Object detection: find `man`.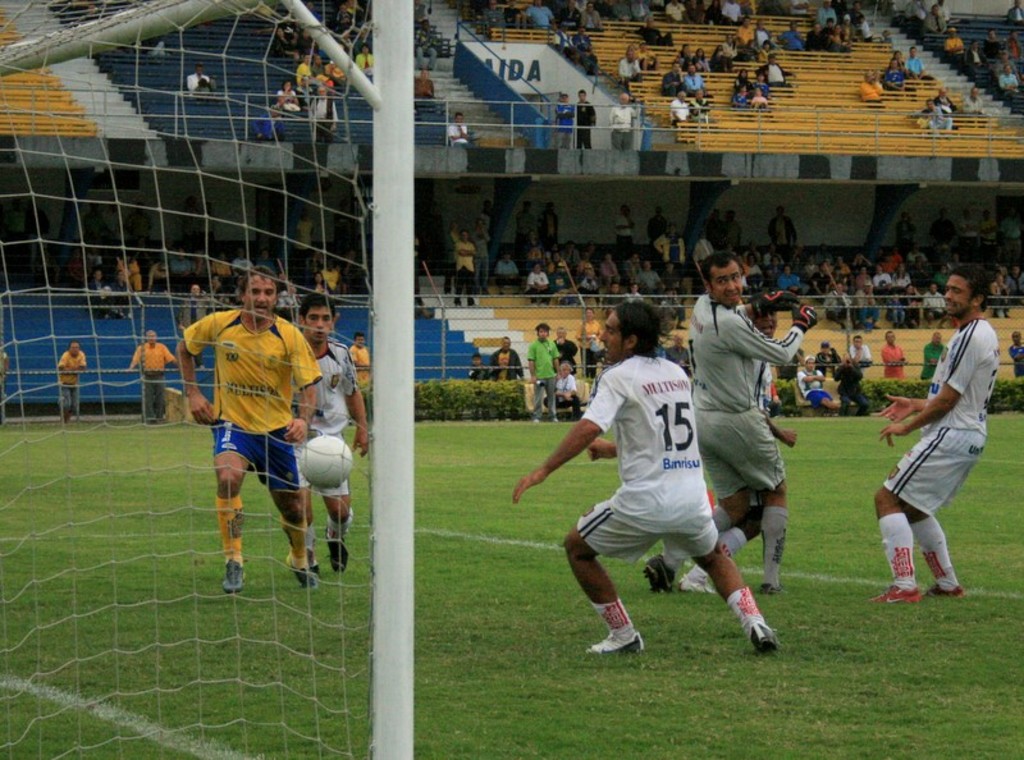
bbox=(777, 20, 805, 59).
